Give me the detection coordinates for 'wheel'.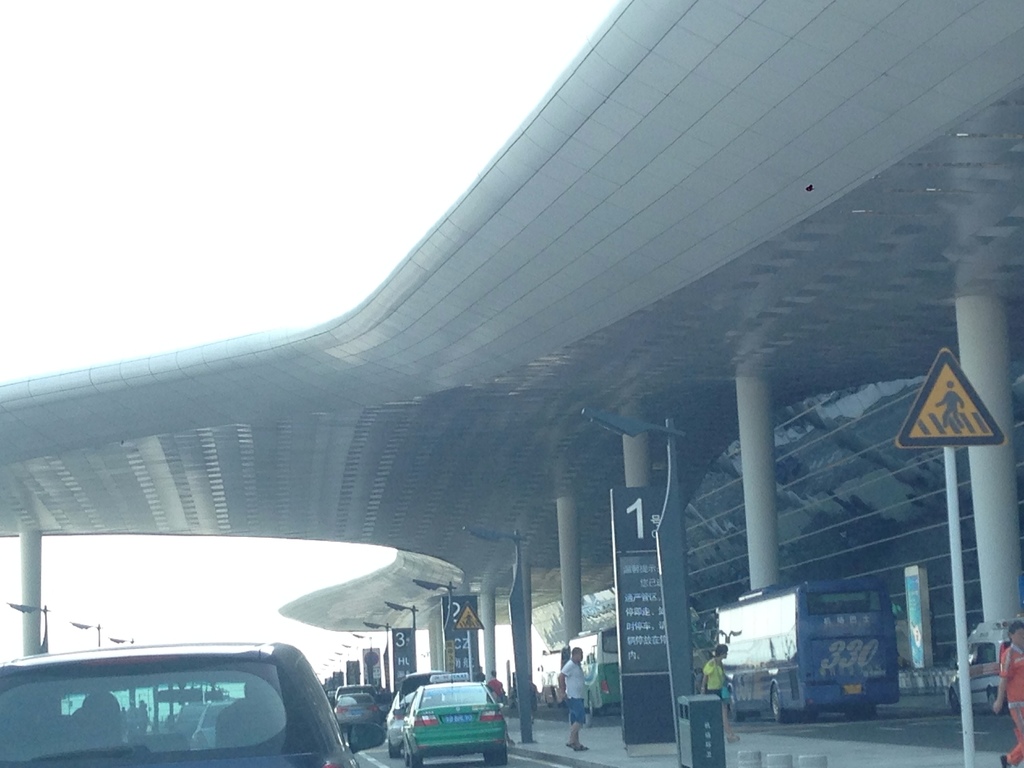
bbox=[410, 746, 420, 765].
